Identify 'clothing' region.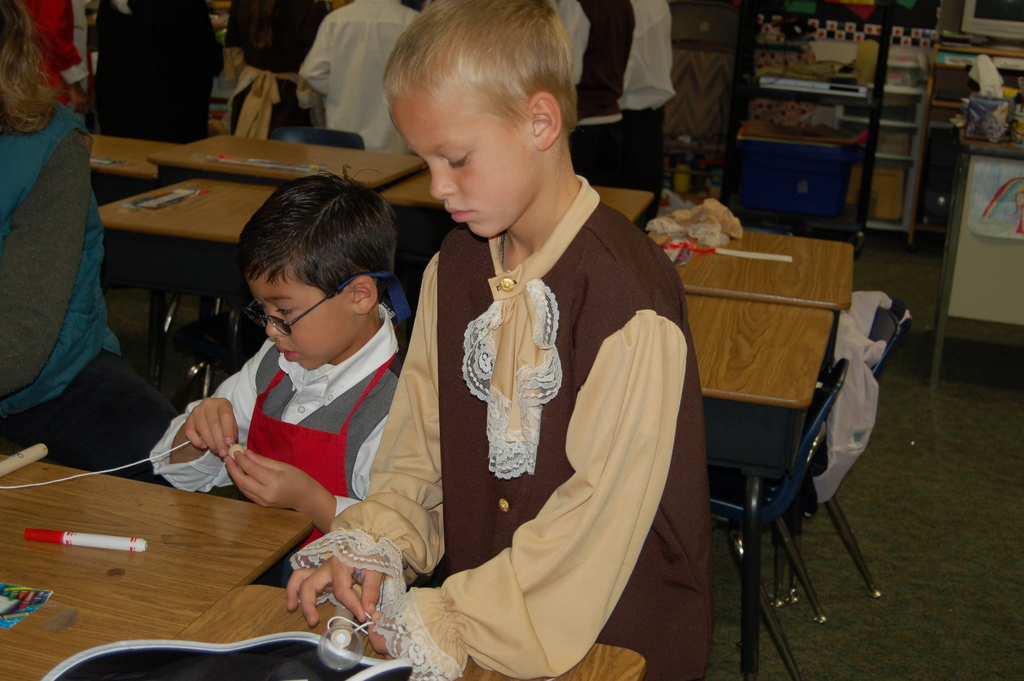
Region: 578 0 634 190.
